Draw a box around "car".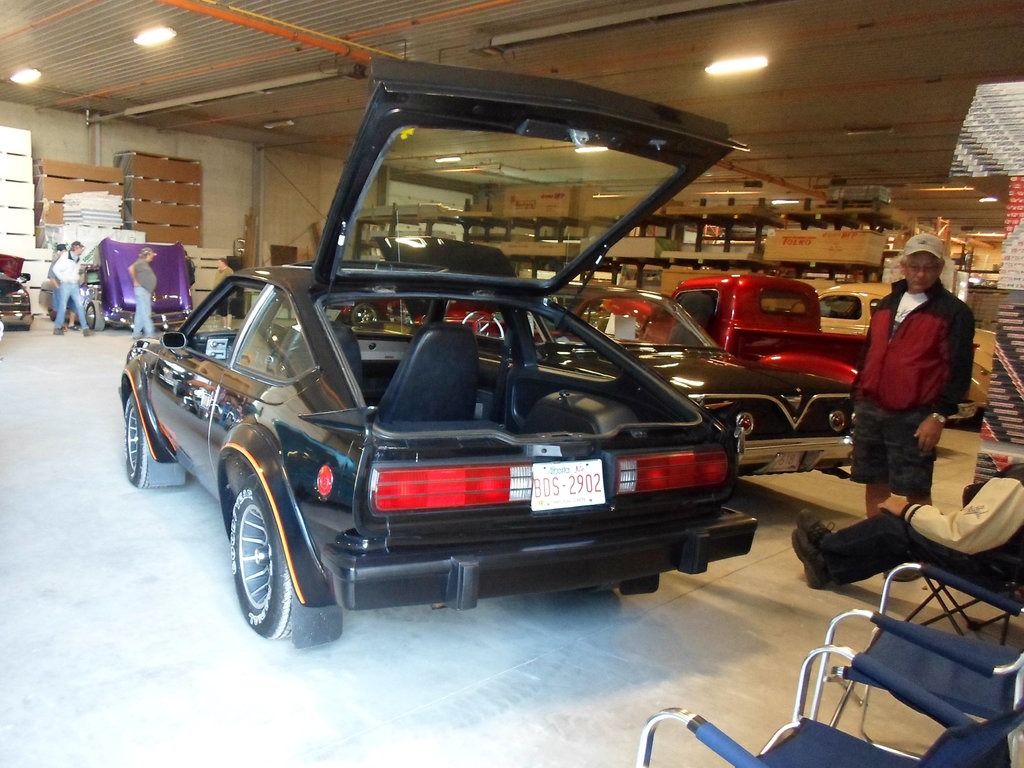
pyautogui.locateOnScreen(111, 59, 762, 657).
